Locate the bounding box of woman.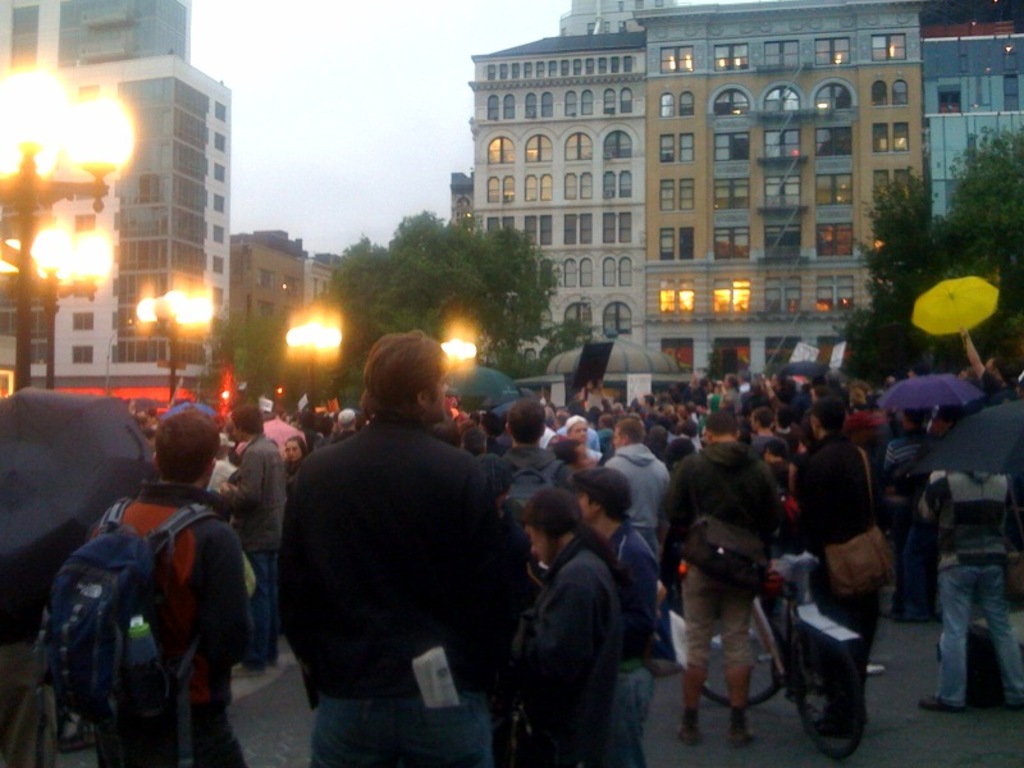
Bounding box: (492, 465, 673, 764).
